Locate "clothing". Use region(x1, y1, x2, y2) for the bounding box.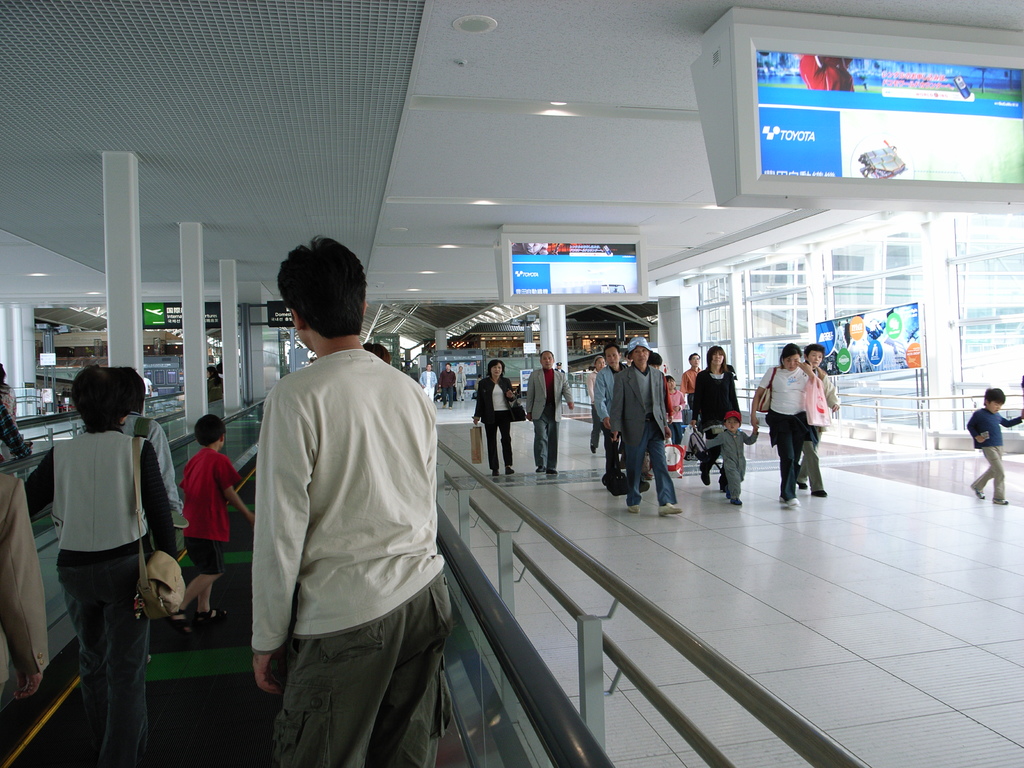
region(183, 442, 241, 579).
